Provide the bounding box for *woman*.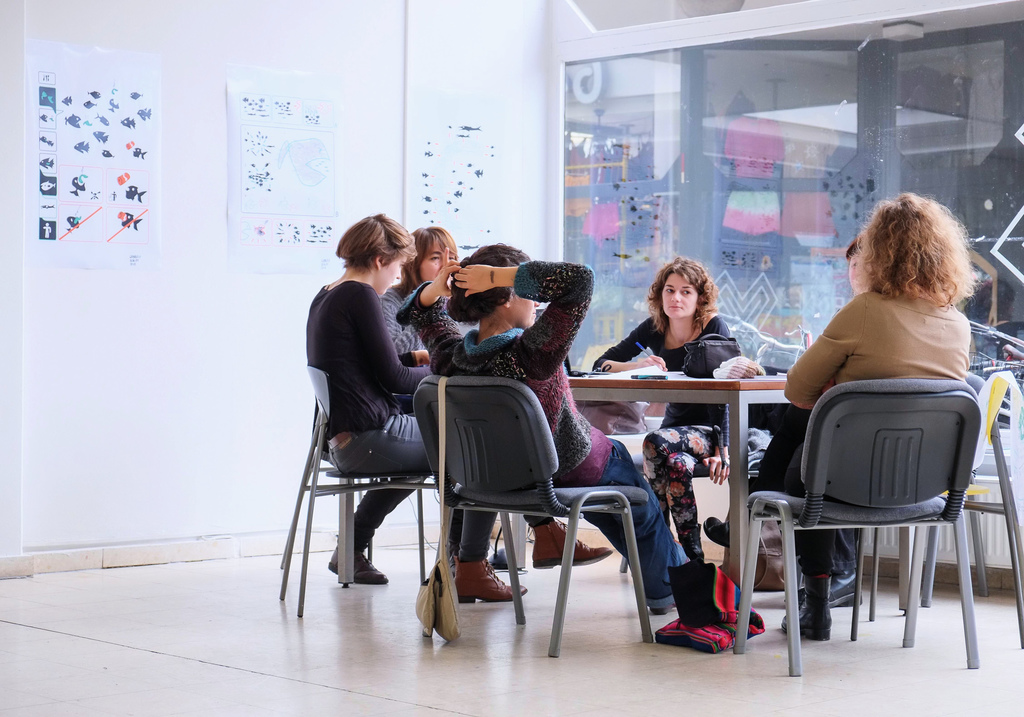
{"left": 301, "top": 210, "right": 614, "bottom": 605}.
